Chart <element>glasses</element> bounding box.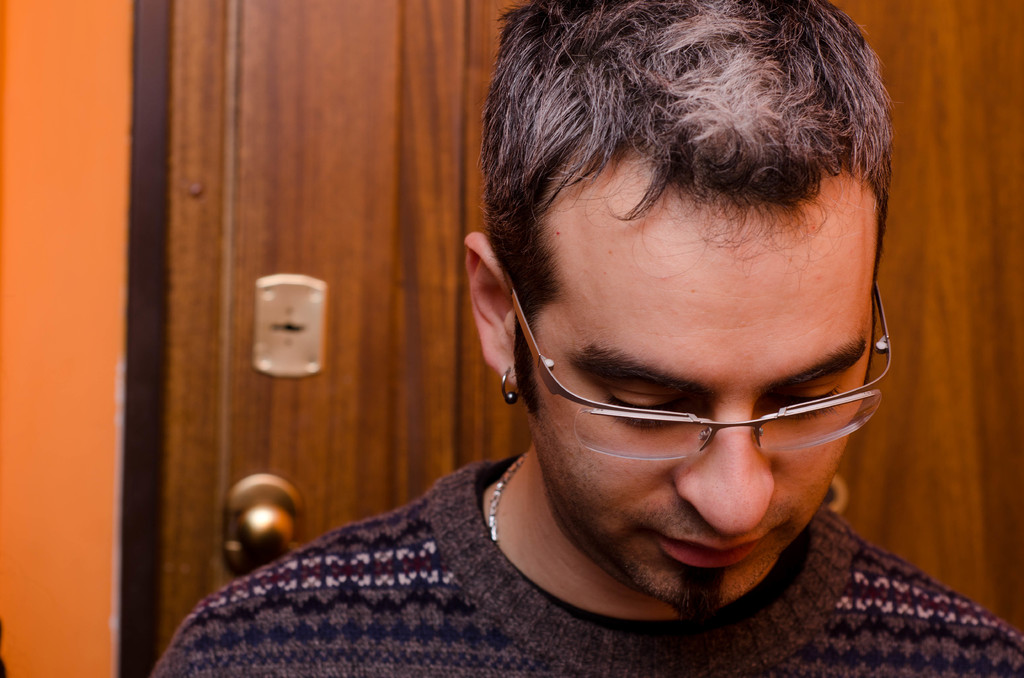
Charted: l=511, t=323, r=890, b=477.
